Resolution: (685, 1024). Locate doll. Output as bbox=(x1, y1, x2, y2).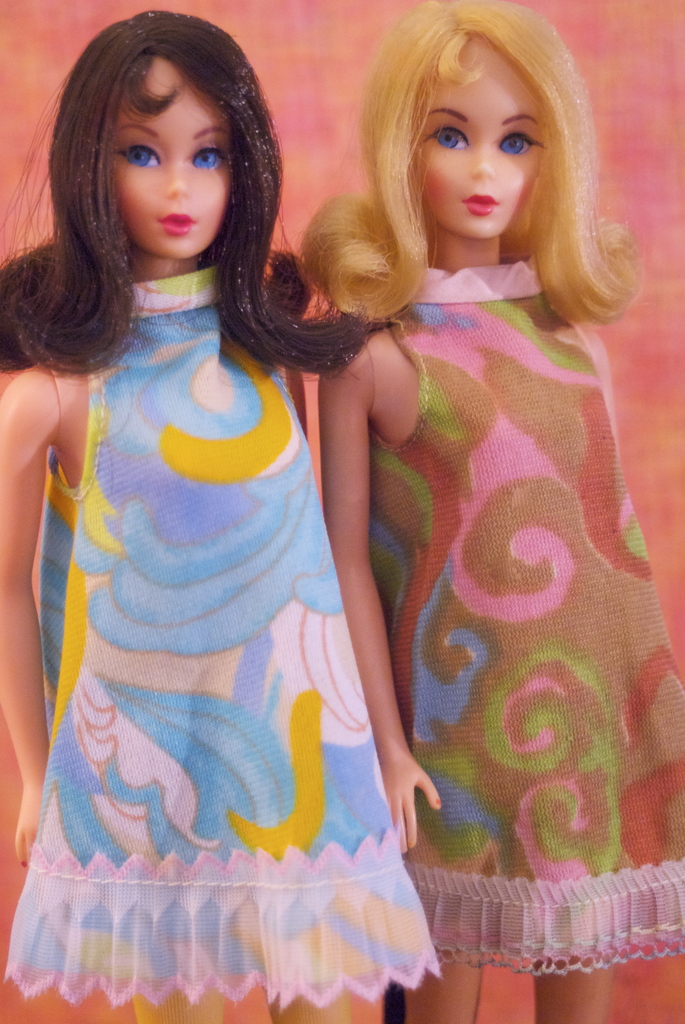
bbox=(319, 3, 684, 1023).
